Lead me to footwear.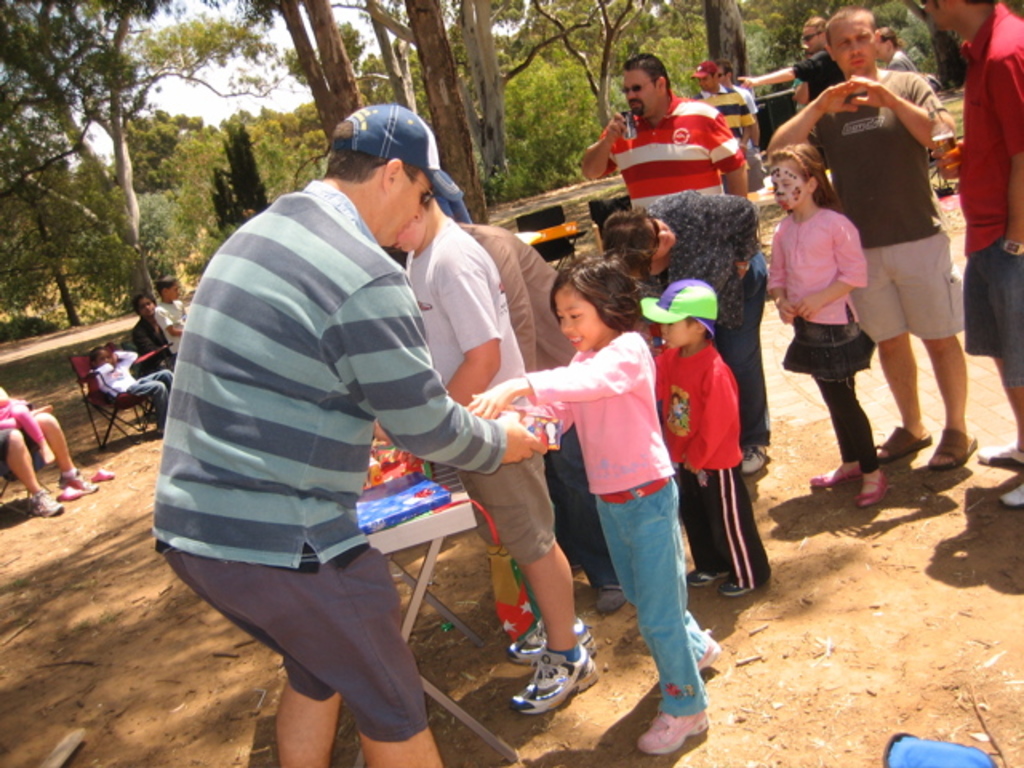
Lead to bbox=[846, 448, 902, 504].
